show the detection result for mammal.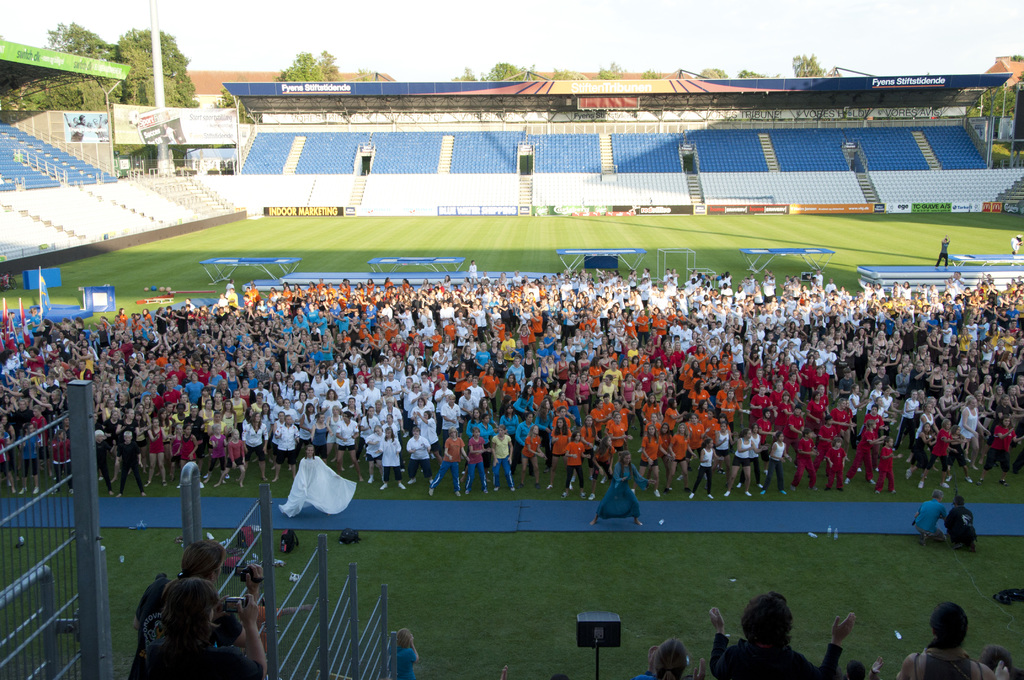
bbox=(501, 666, 576, 679).
